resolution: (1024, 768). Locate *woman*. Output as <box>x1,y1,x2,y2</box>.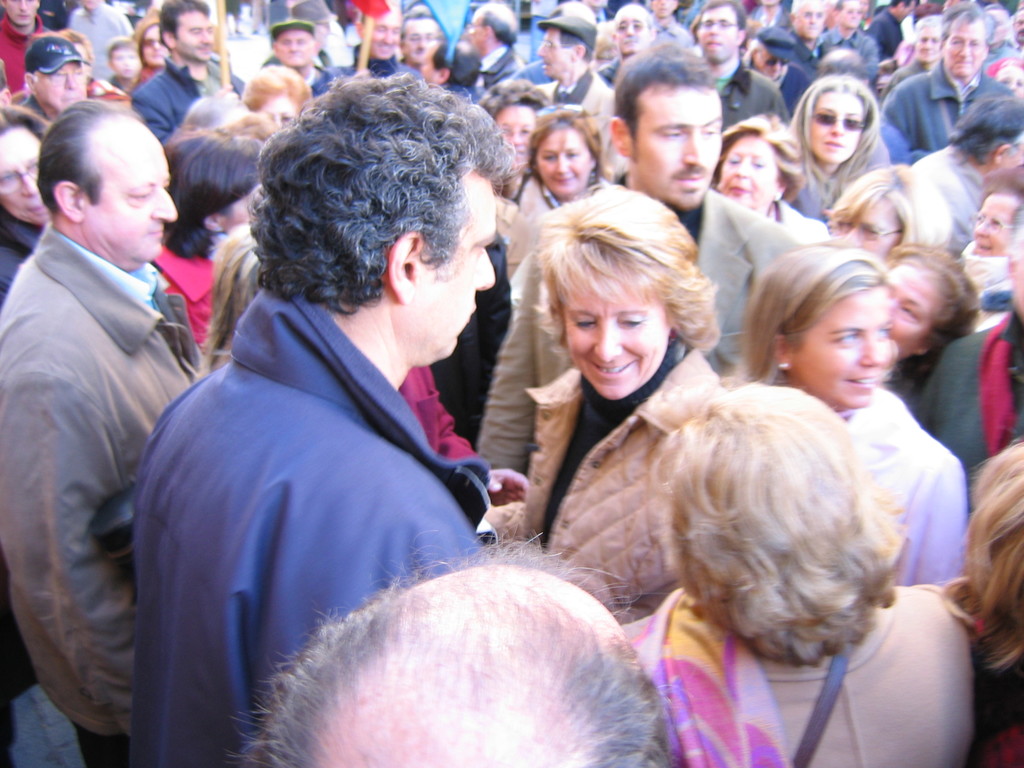
<box>624,378,970,764</box>.
